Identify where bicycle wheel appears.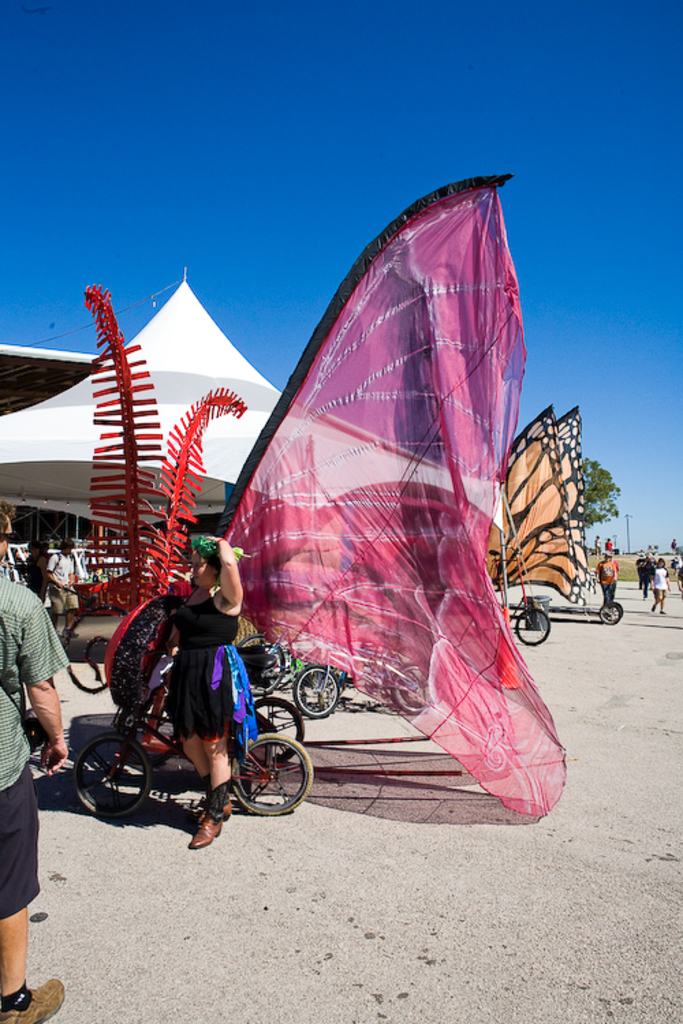
Appears at rect(388, 661, 432, 715).
